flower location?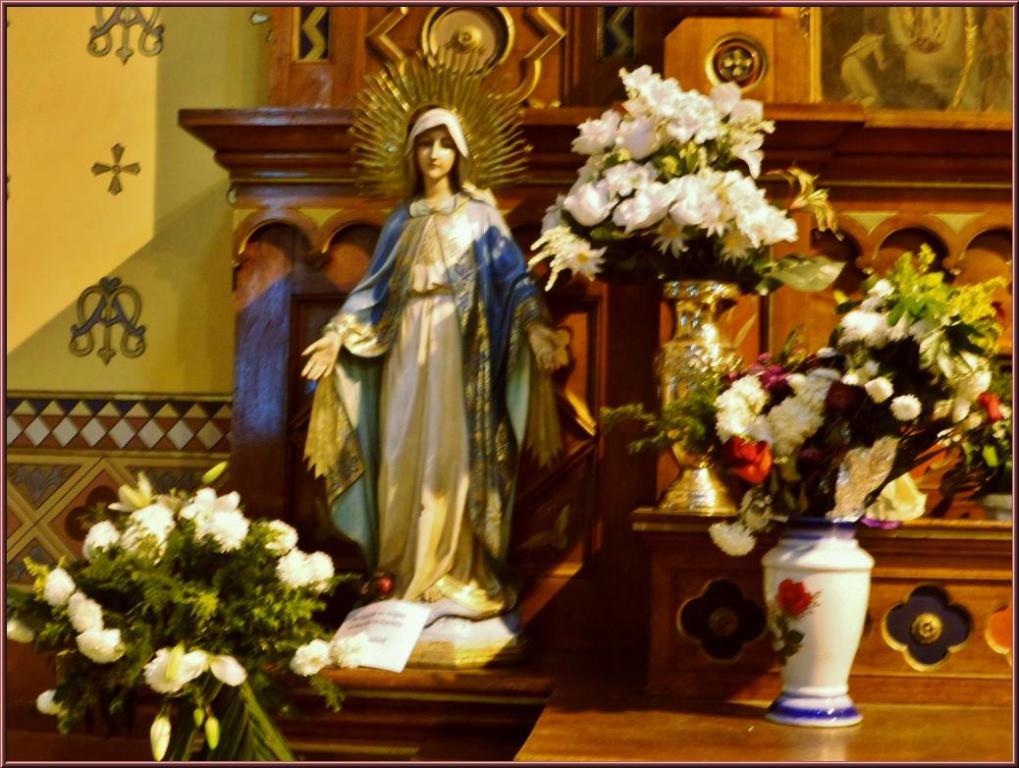
<bbox>35, 687, 71, 717</bbox>
